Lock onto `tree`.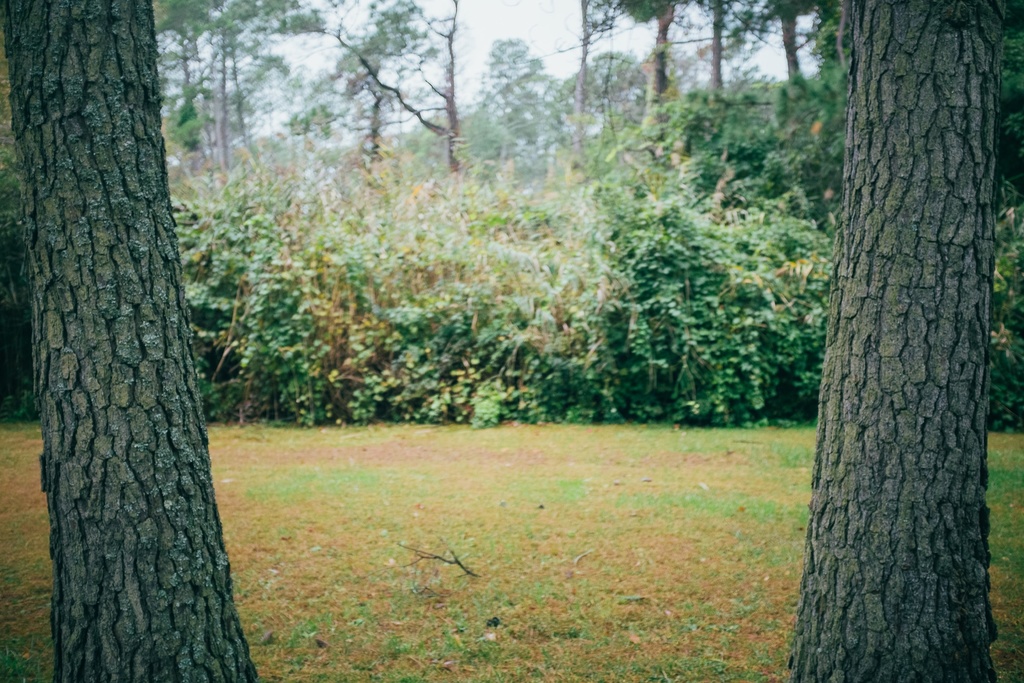
Locked: l=0, t=0, r=254, b=682.
